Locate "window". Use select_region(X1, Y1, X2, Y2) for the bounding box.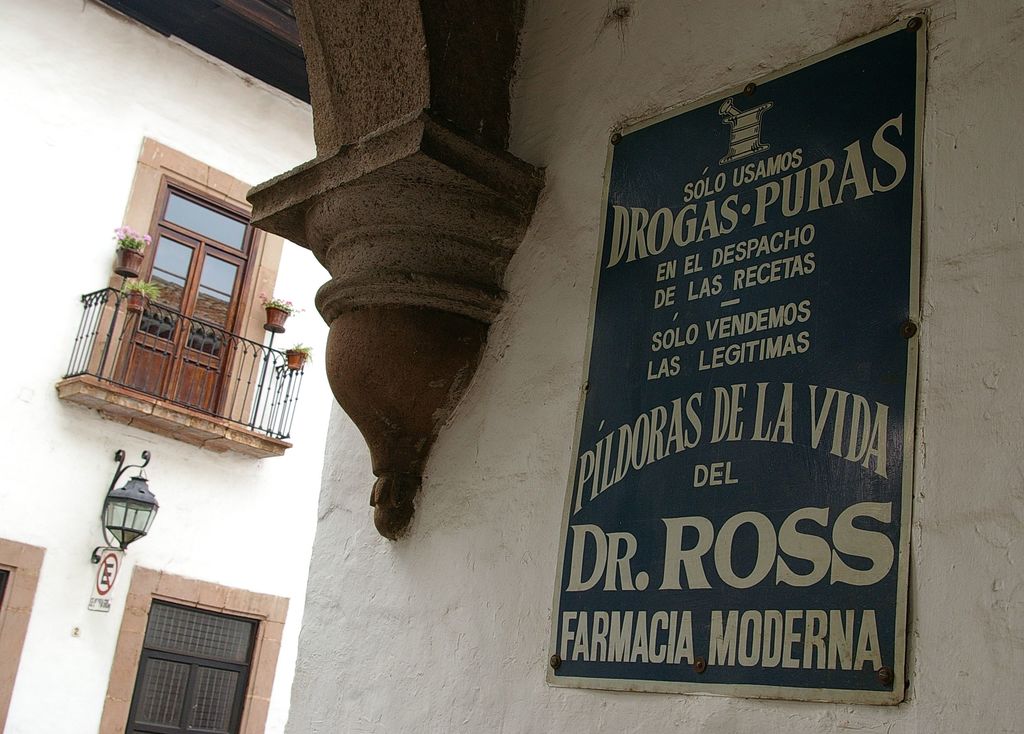
select_region(106, 575, 282, 710).
